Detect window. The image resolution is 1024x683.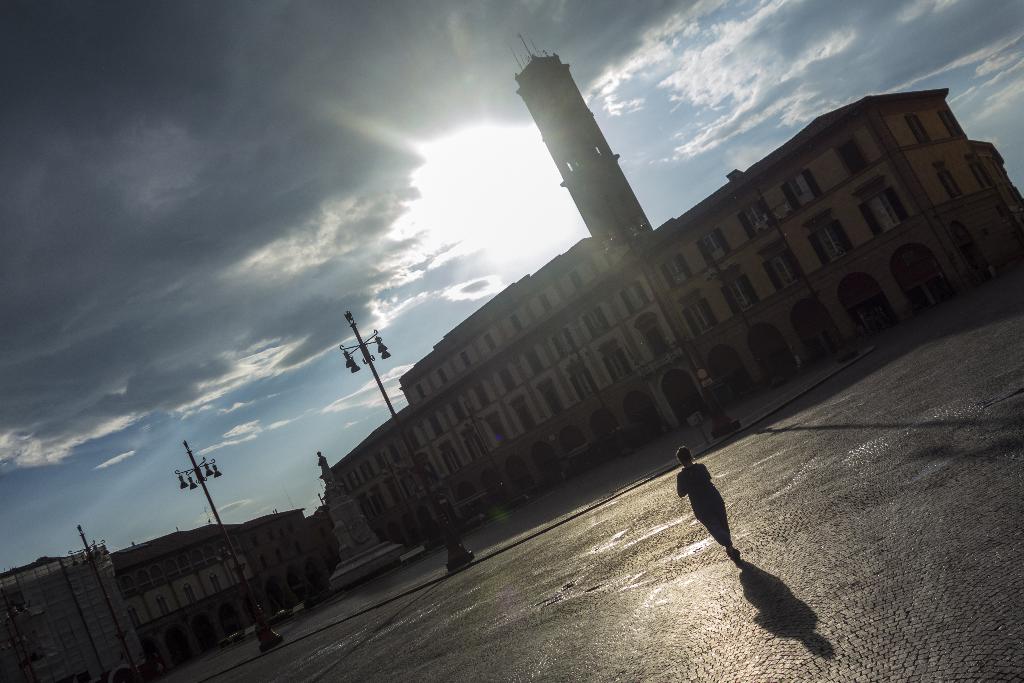
locate(260, 553, 269, 568).
